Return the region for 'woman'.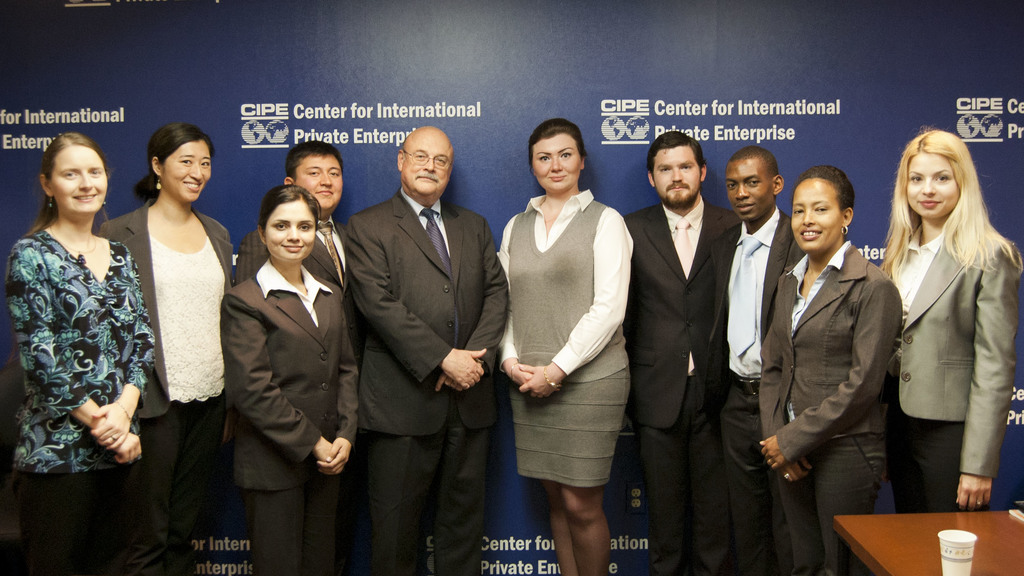
<bbox>748, 163, 908, 570</bbox>.
